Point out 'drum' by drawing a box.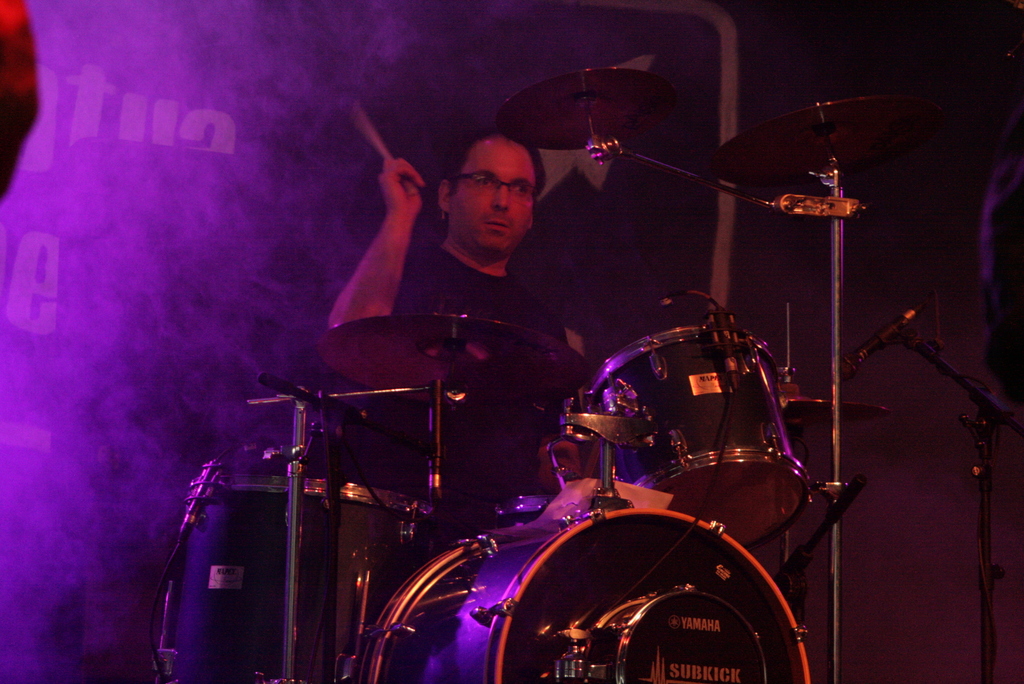
box(152, 462, 436, 683).
